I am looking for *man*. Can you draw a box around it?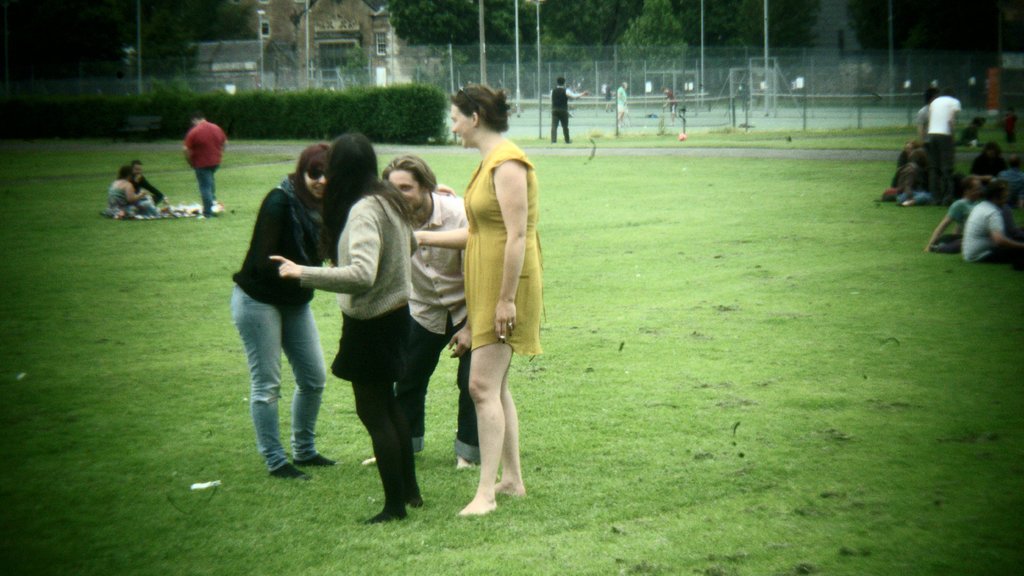
Sure, the bounding box is {"x1": 129, "y1": 160, "x2": 170, "y2": 211}.
